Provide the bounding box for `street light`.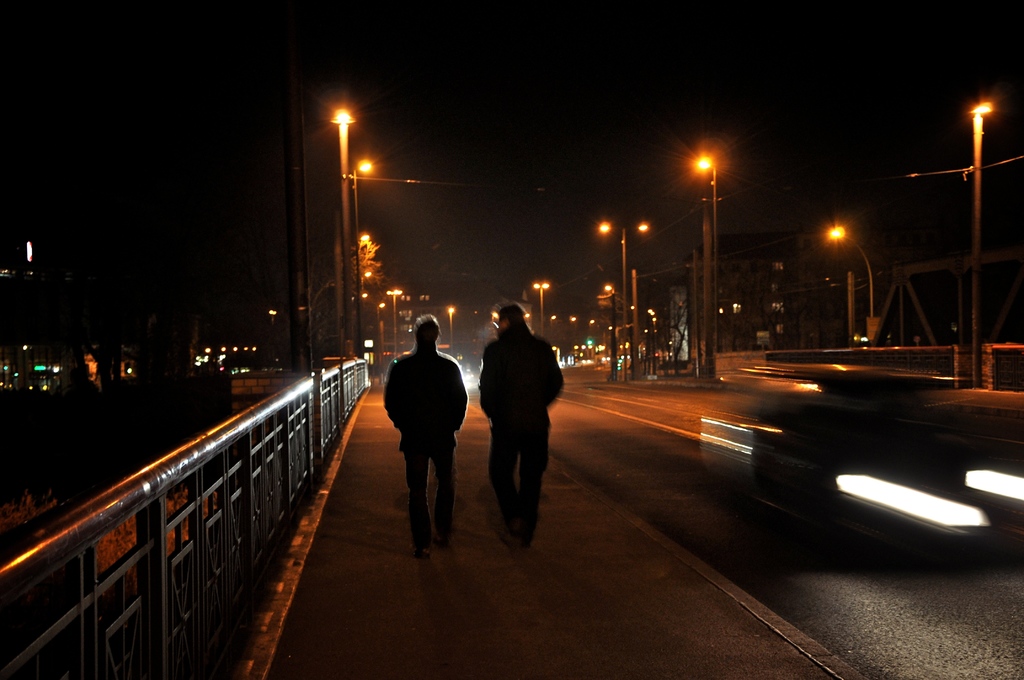
pyautogui.locateOnScreen(447, 306, 460, 361).
